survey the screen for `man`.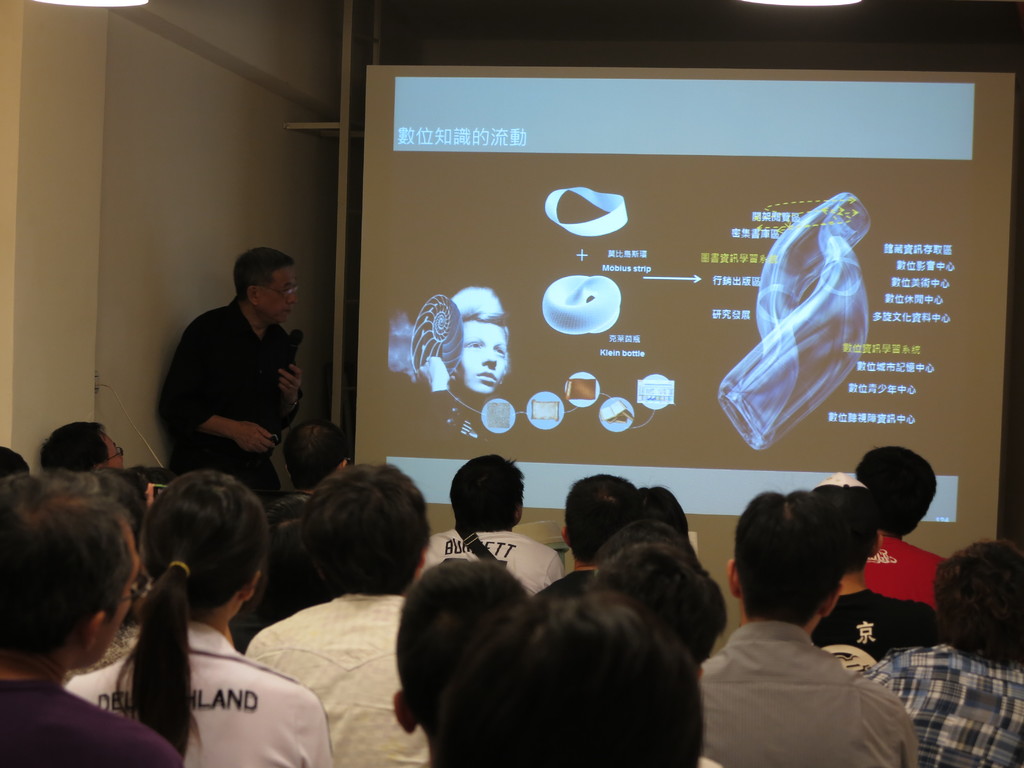
Survey found: 600 515 705 621.
